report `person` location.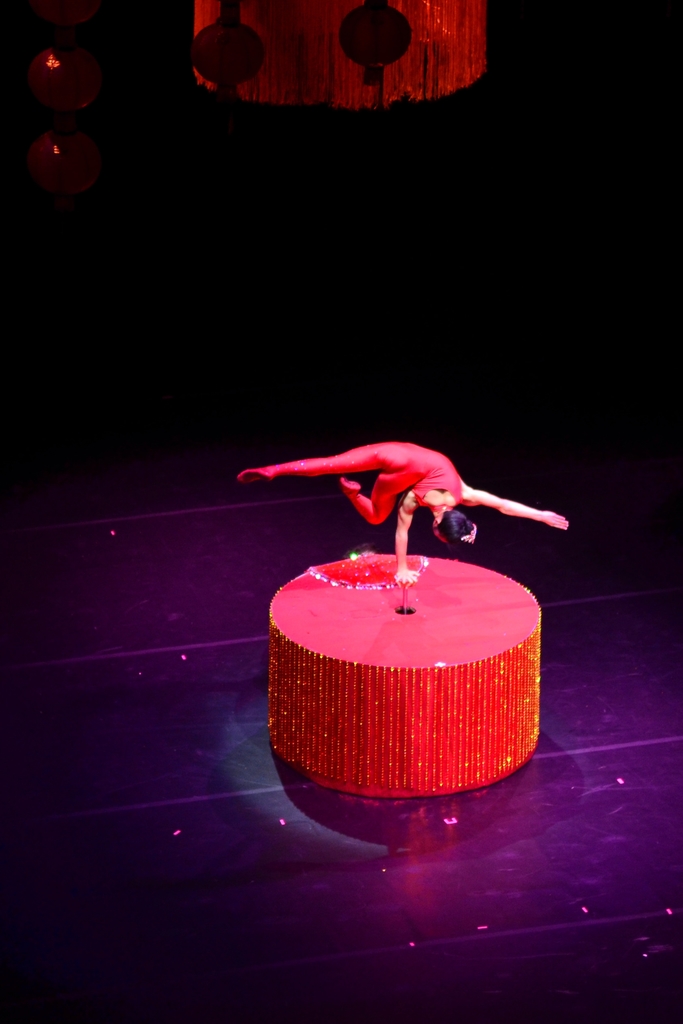
Report: locate(234, 437, 572, 588).
